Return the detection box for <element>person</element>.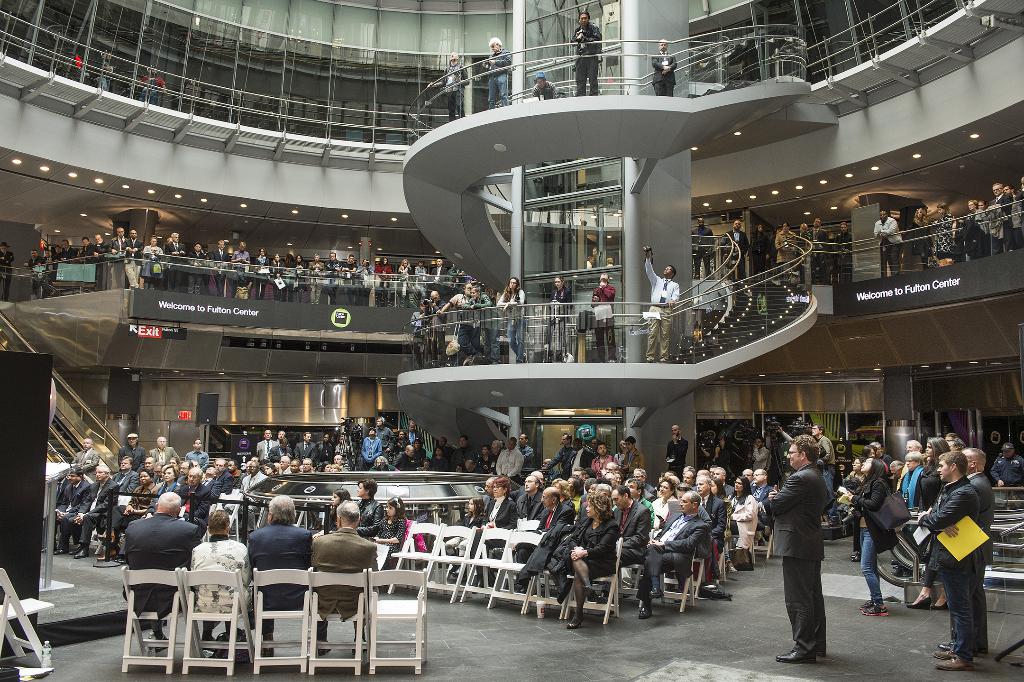
left=611, top=480, right=637, bottom=596.
